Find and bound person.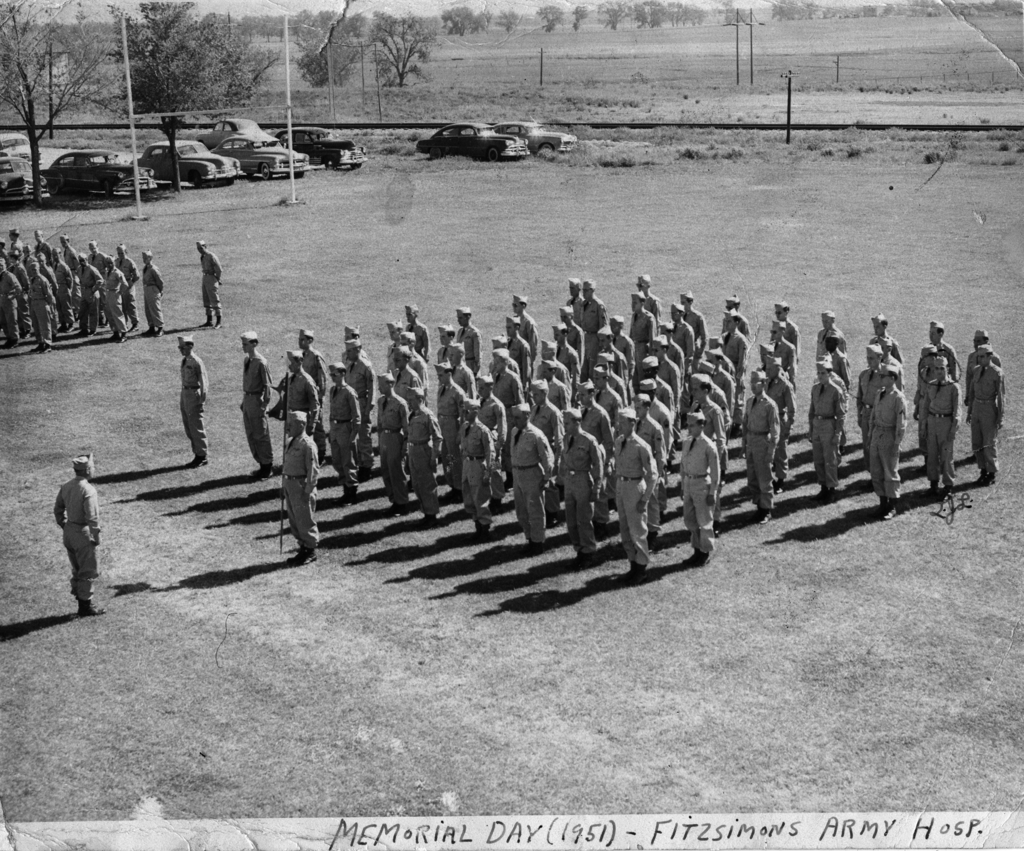
Bound: 343,338,376,475.
